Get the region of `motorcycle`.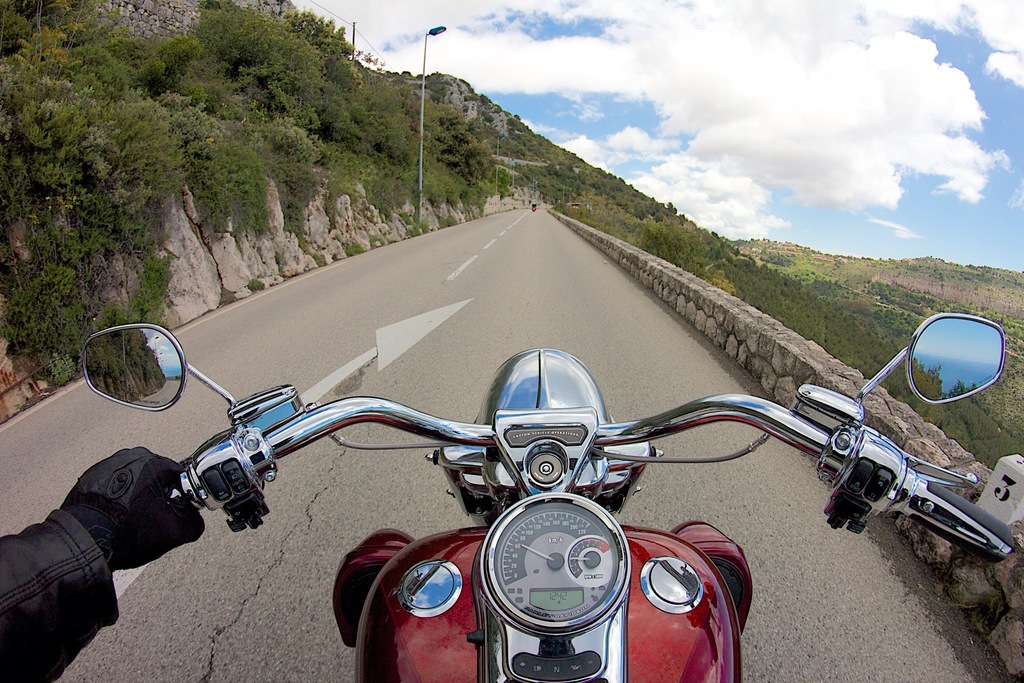
52,317,1023,682.
